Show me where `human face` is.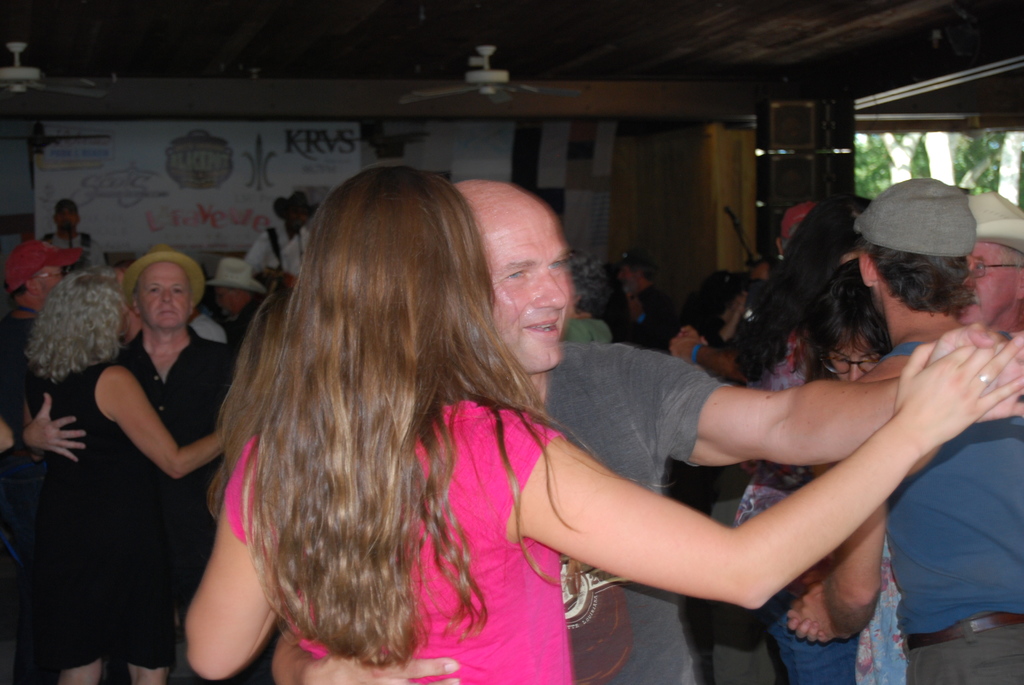
`human face` is at {"left": 56, "top": 212, "right": 80, "bottom": 229}.
